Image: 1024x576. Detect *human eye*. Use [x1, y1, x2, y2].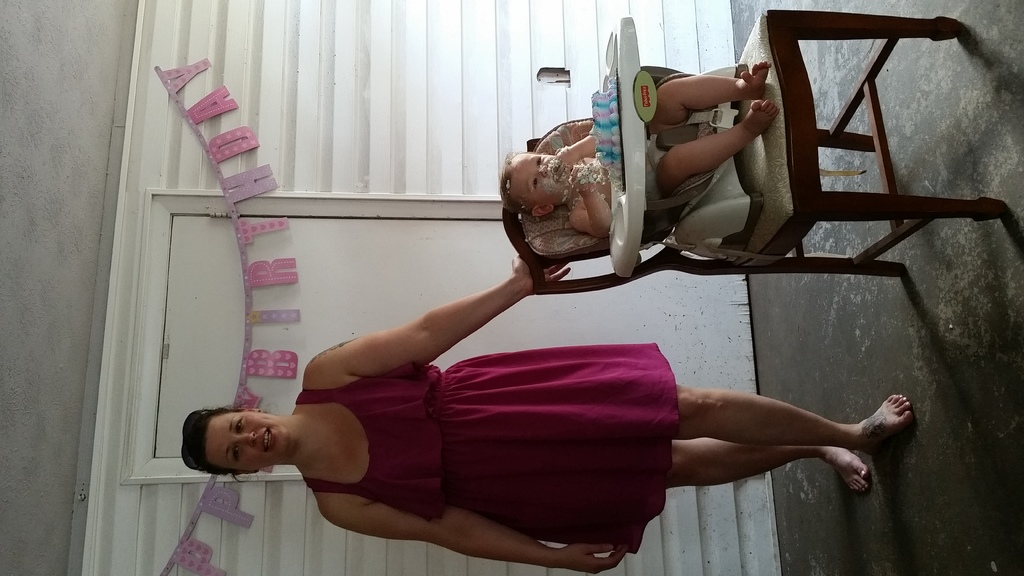
[531, 176, 538, 191].
